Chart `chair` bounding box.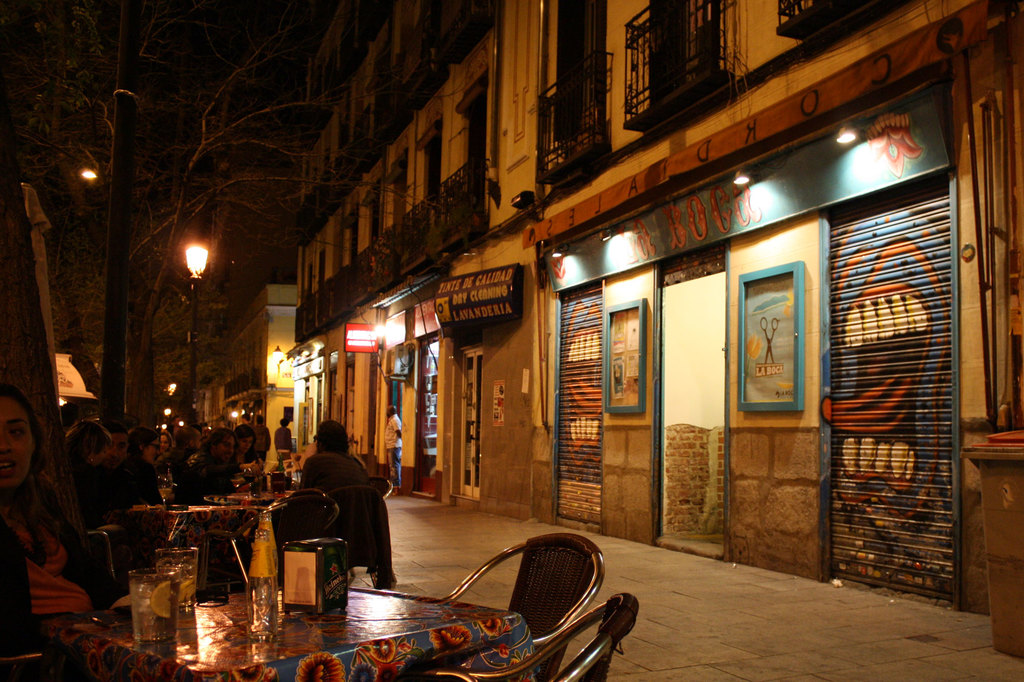
Charted: Rect(75, 529, 124, 583).
